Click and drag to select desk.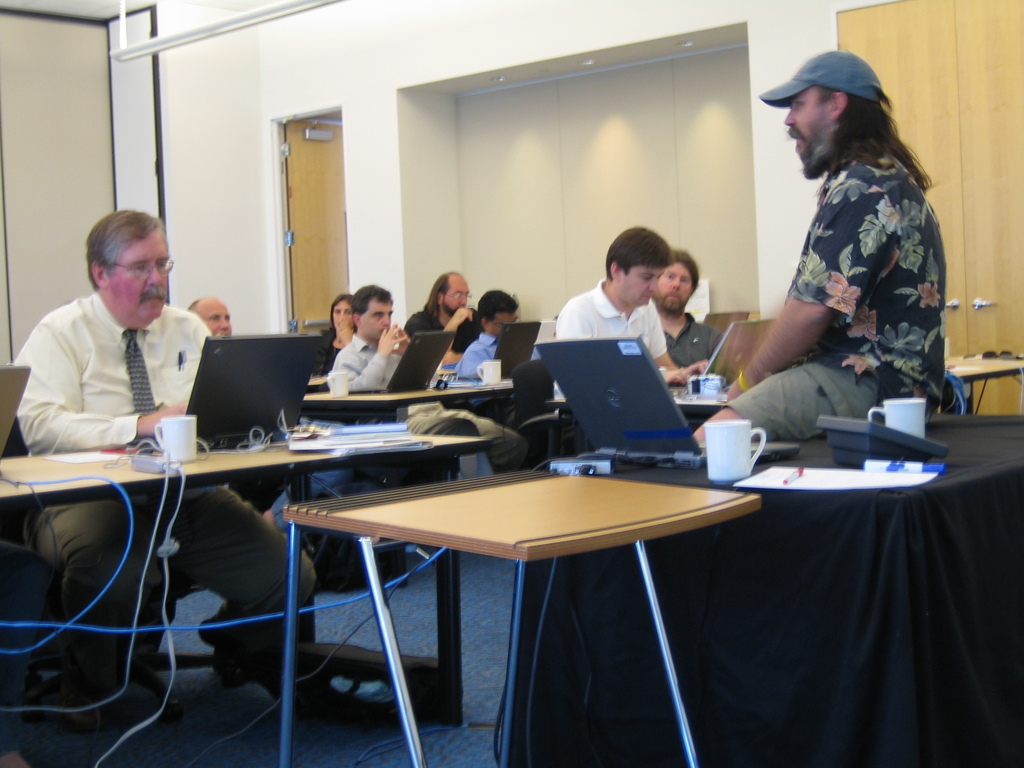
Selection: box(281, 464, 756, 762).
